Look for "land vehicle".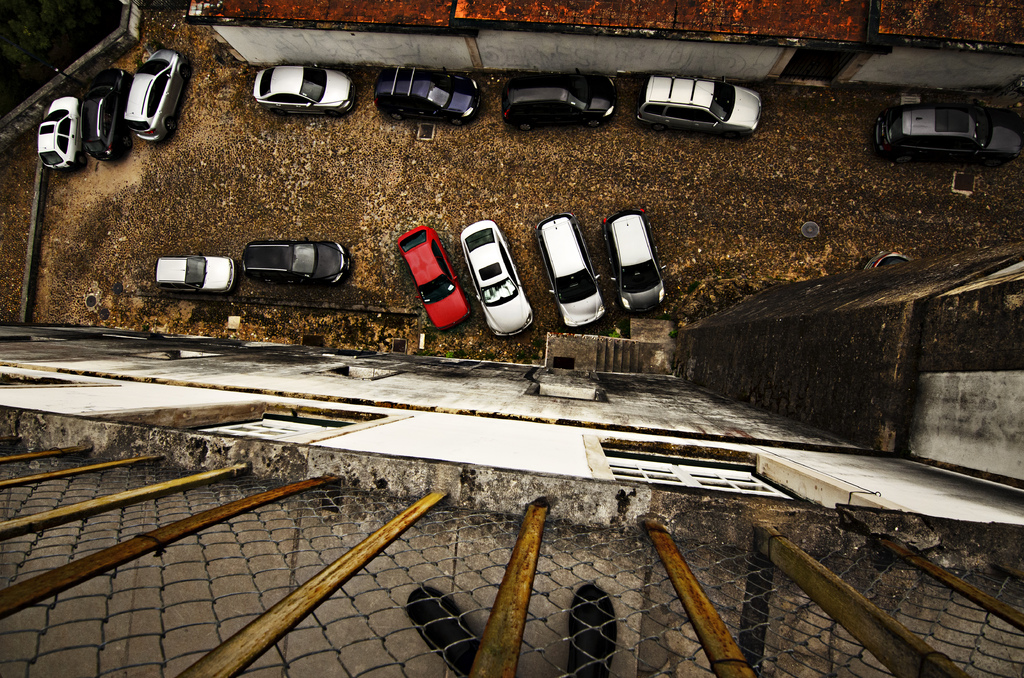
Found: rect(539, 216, 610, 328).
